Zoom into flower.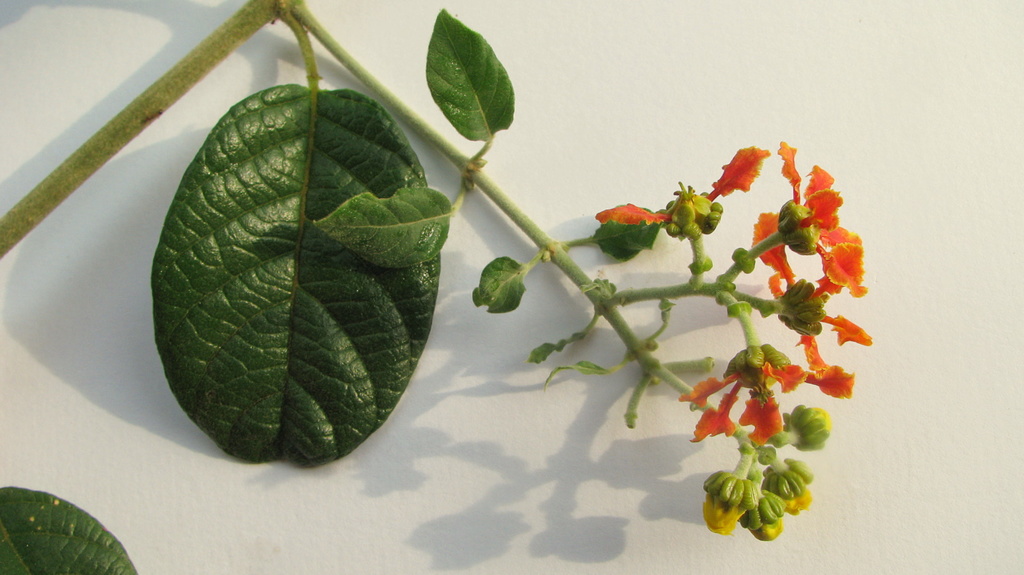
Zoom target: <region>759, 364, 815, 395</region>.
